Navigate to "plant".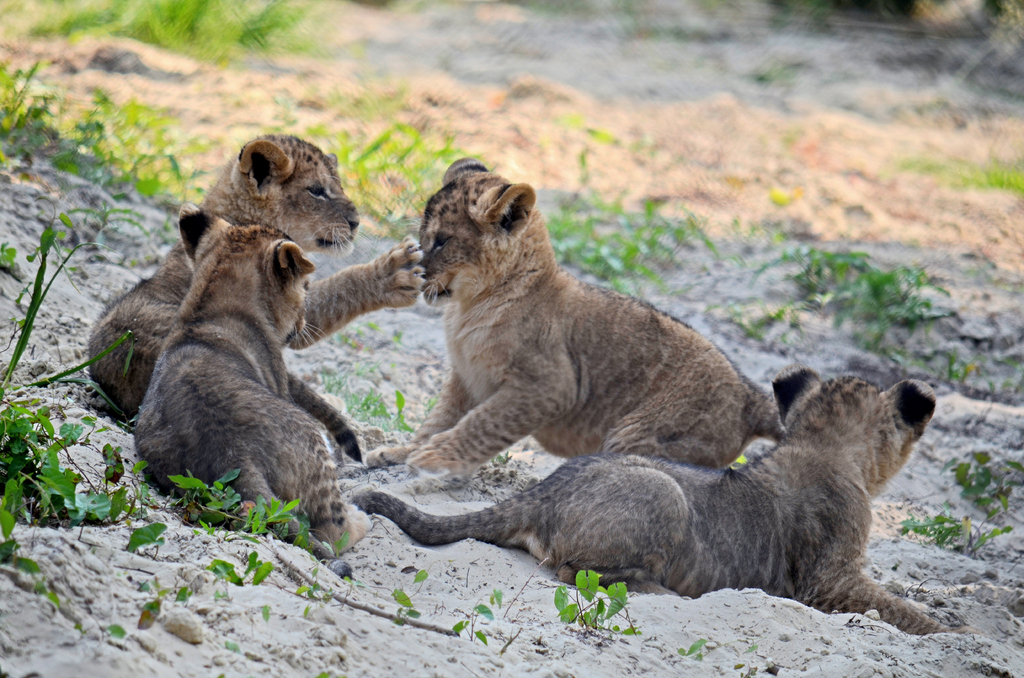
Navigation target: {"left": 952, "top": 445, "right": 1020, "bottom": 528}.
